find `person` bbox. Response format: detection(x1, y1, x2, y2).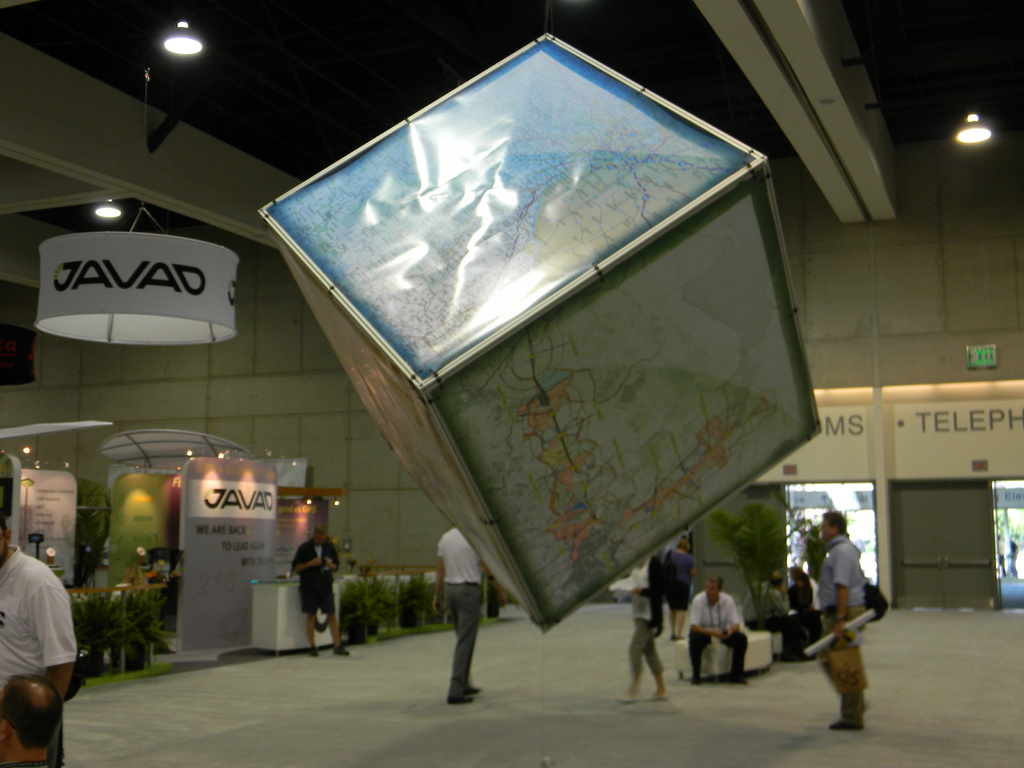
detection(285, 517, 364, 660).
